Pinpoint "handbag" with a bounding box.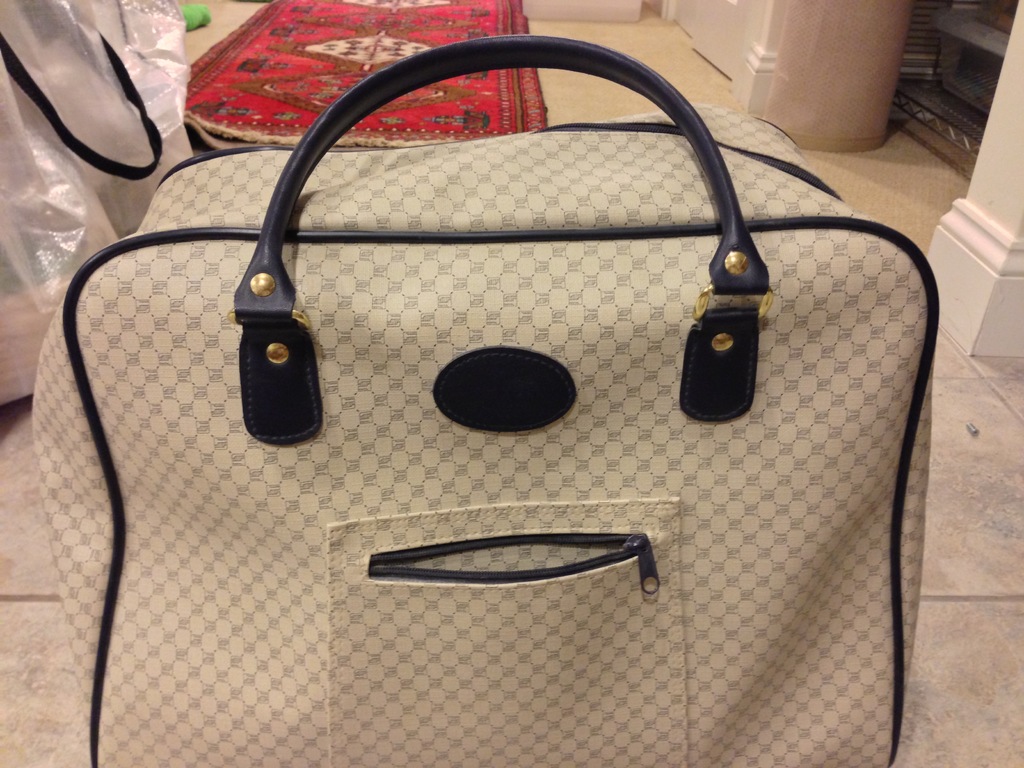
box=[29, 29, 949, 767].
